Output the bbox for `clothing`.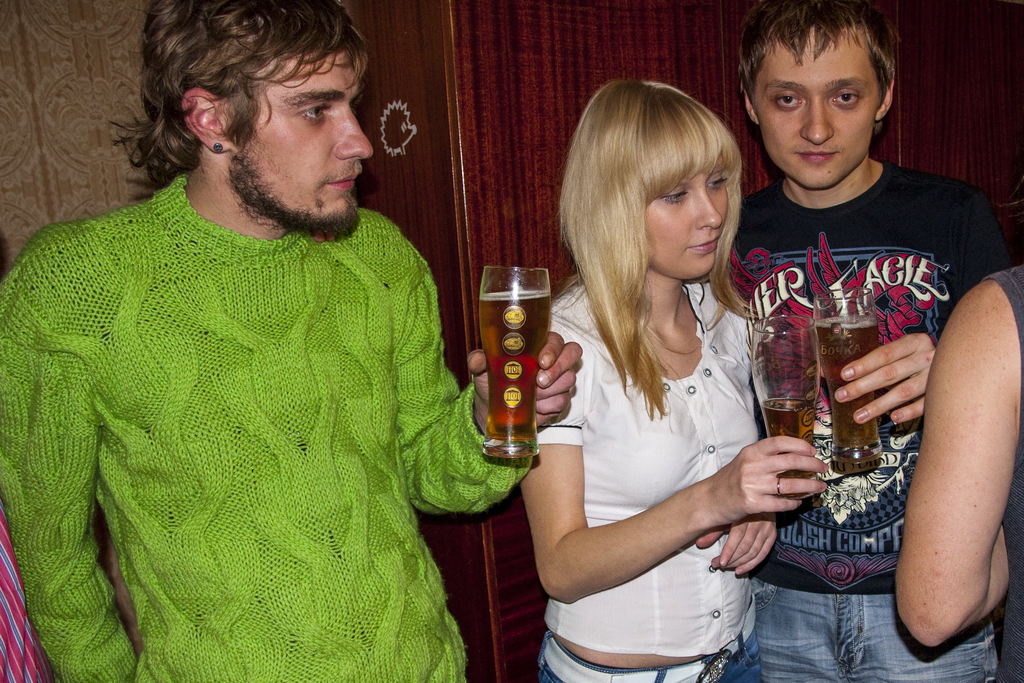
locate(975, 267, 1023, 682).
